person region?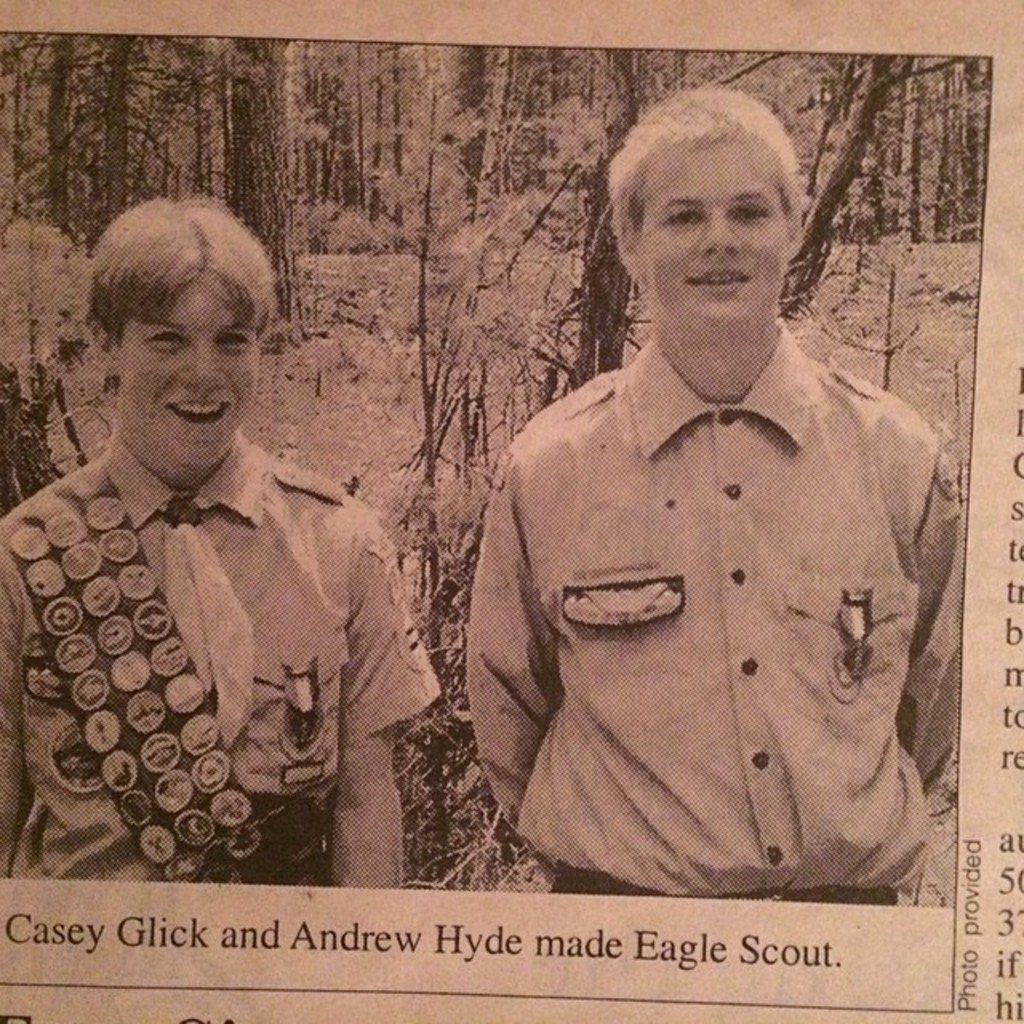
[0, 200, 392, 890]
